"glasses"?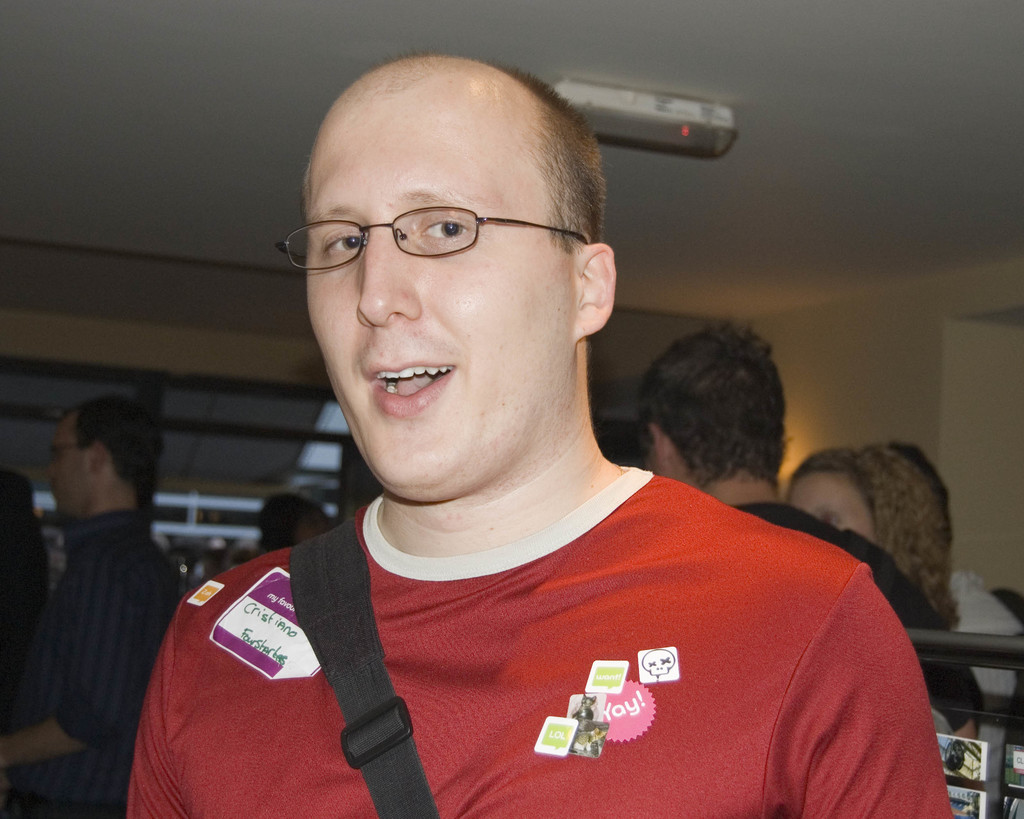
(x1=276, y1=202, x2=588, y2=273)
